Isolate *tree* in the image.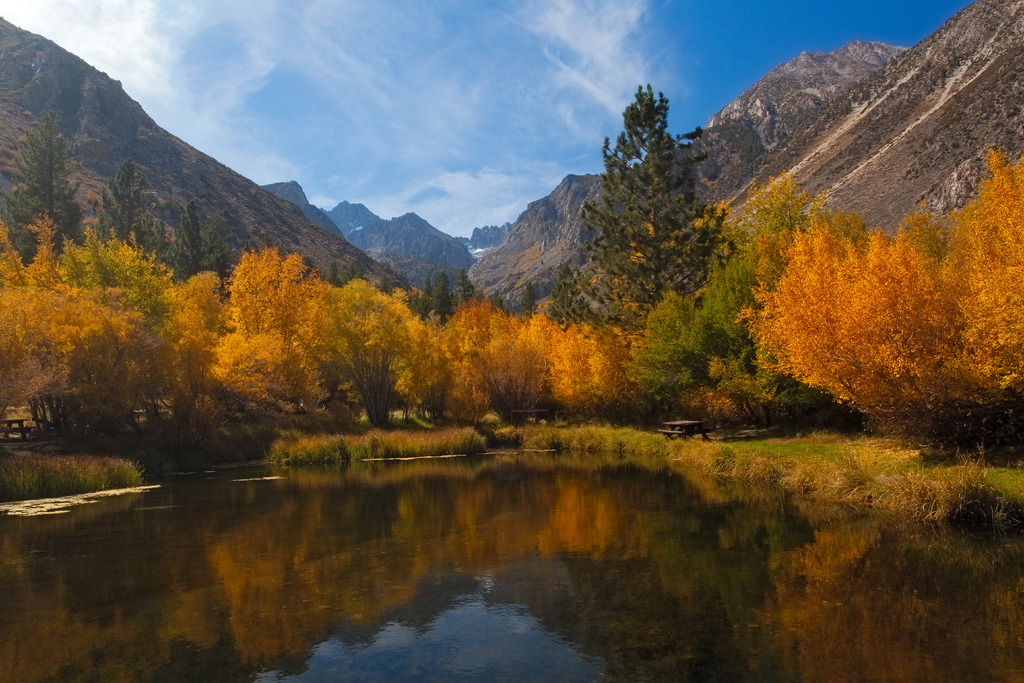
Isolated region: bbox=[377, 277, 402, 304].
